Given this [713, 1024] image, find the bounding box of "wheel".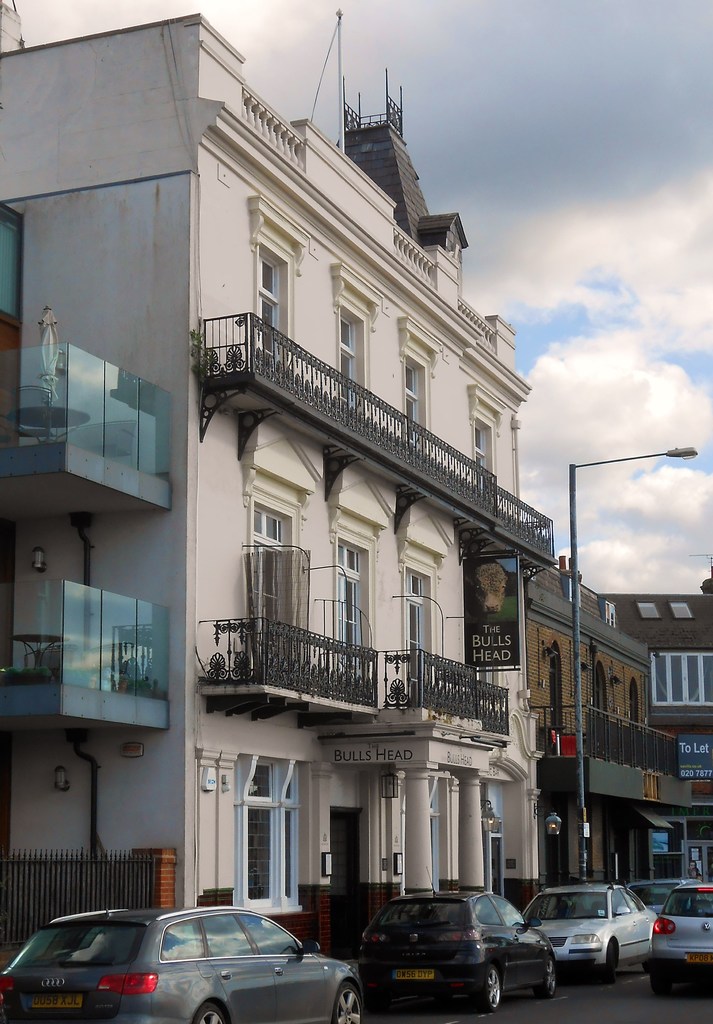
{"x1": 480, "y1": 968, "x2": 499, "y2": 1013}.
